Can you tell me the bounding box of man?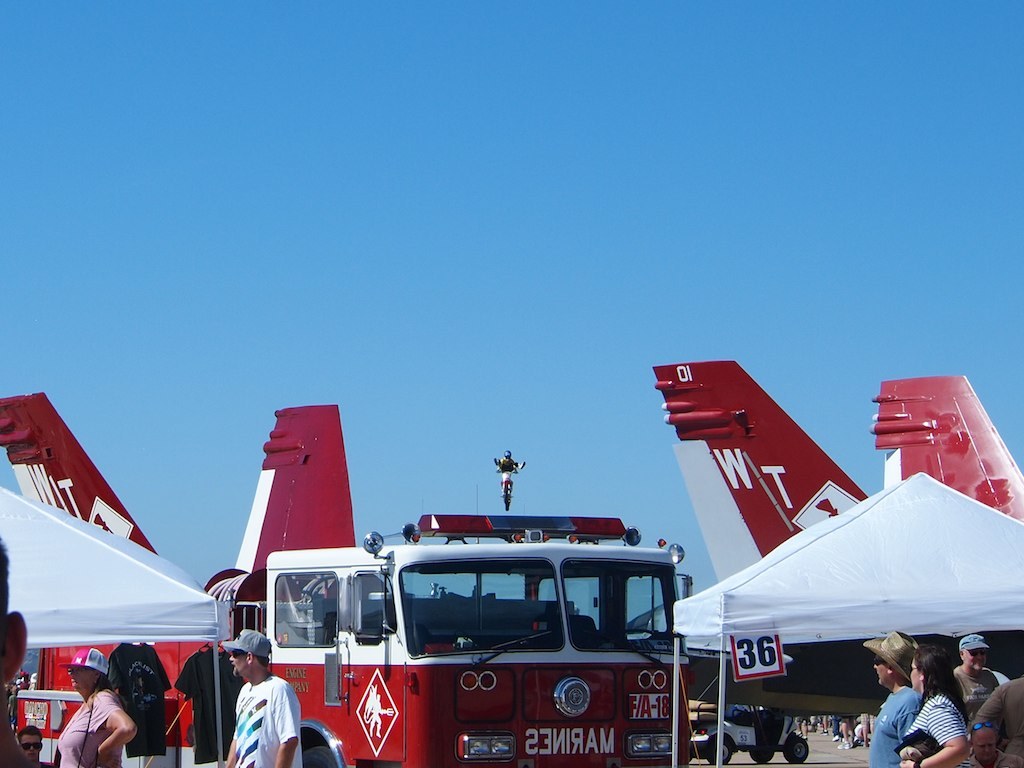
<box>972,672,1023,754</box>.
